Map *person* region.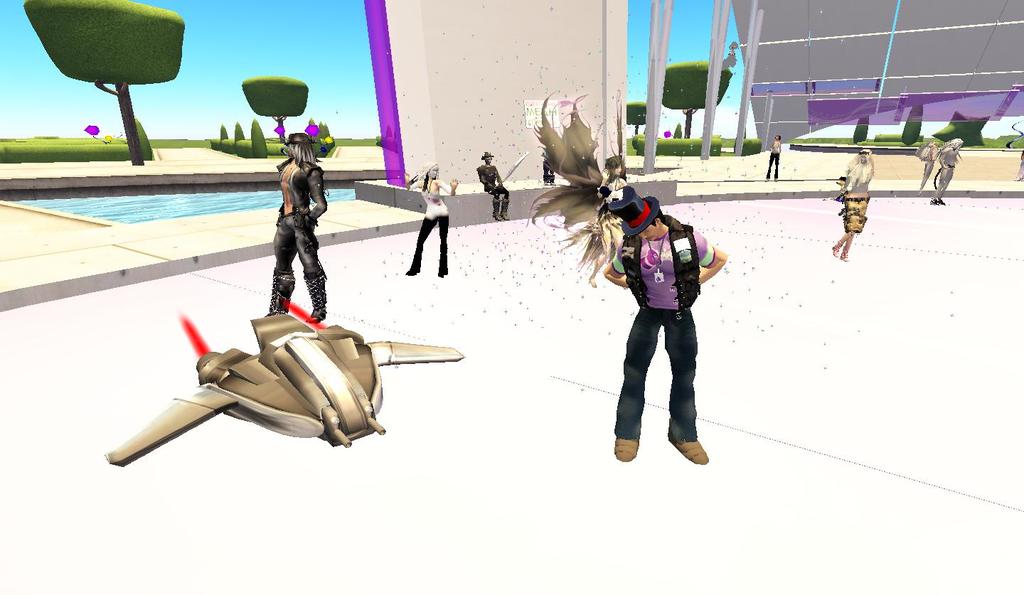
Mapped to [left=764, top=133, right=786, bottom=183].
